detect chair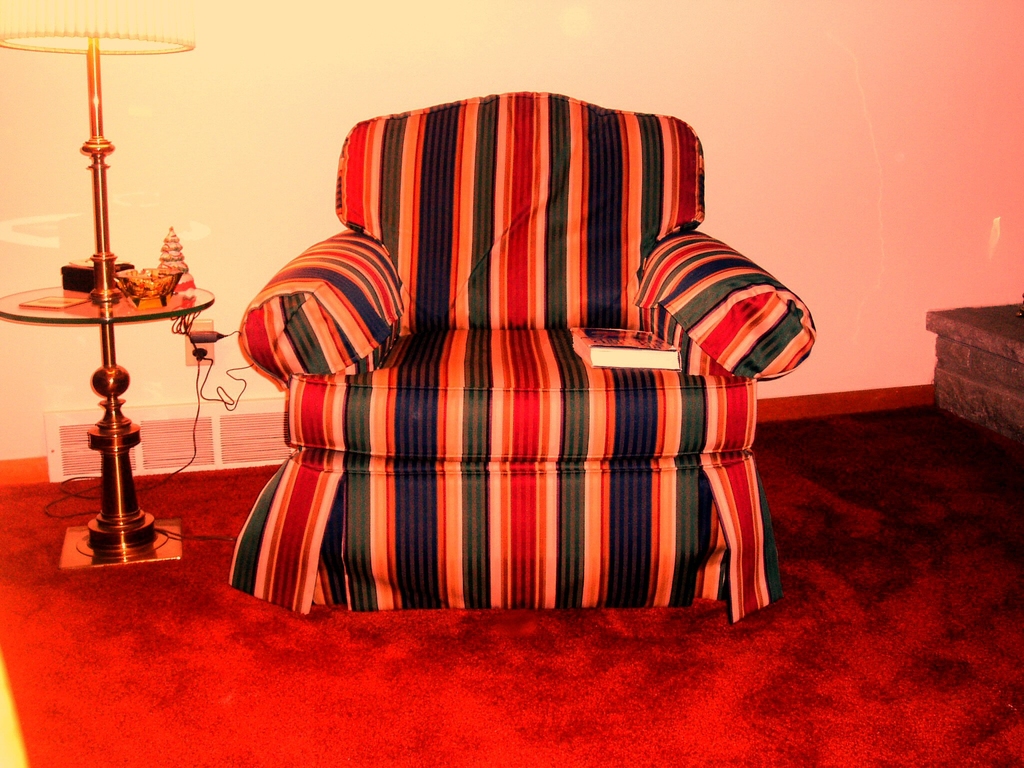
222/79/824/632
